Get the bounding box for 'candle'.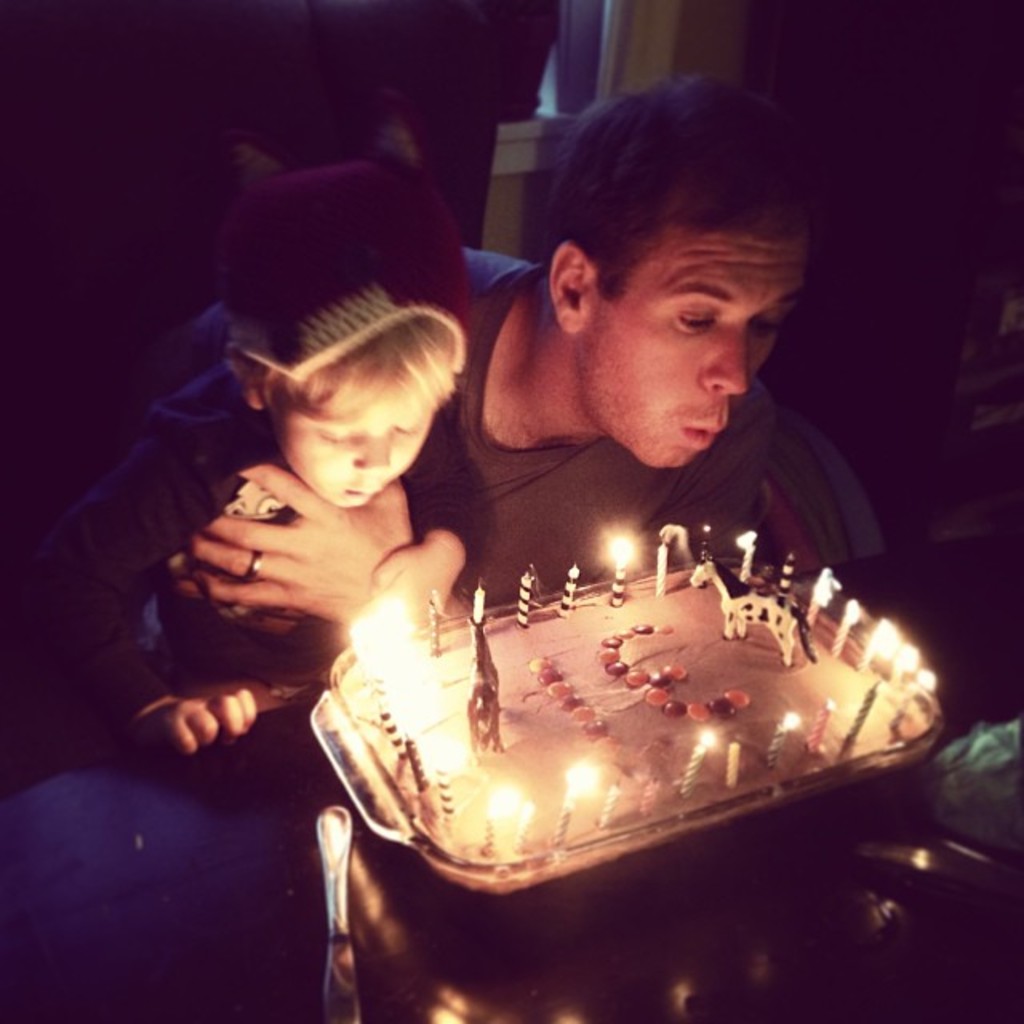
BBox(427, 773, 470, 840).
